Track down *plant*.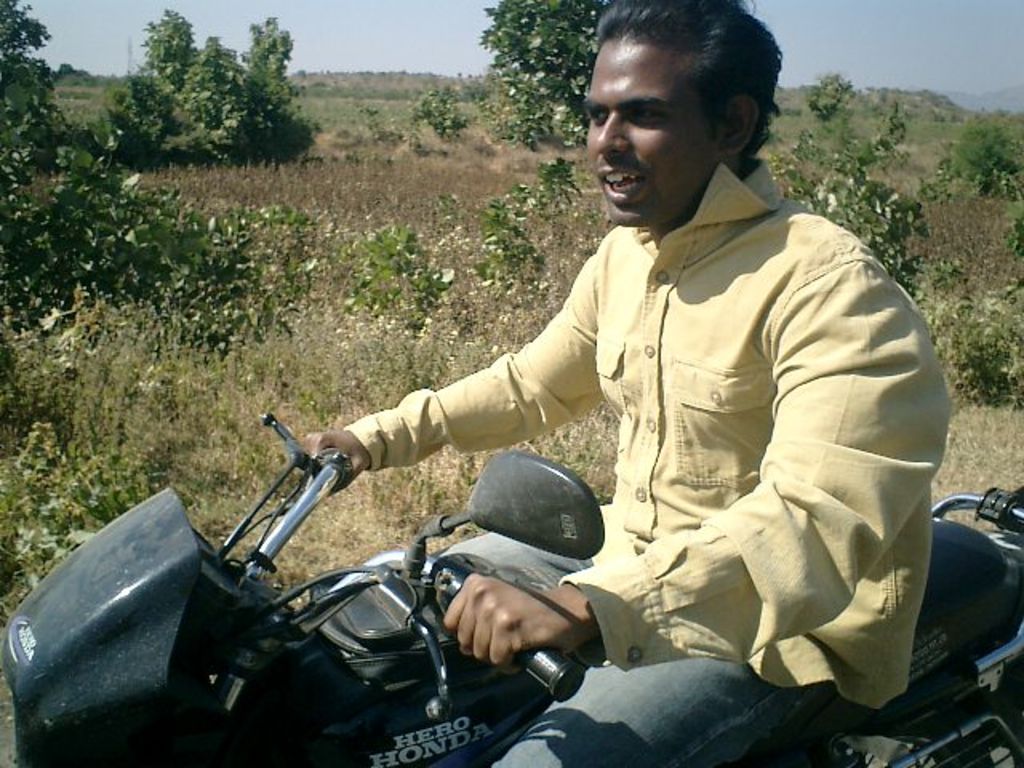
Tracked to <bbox>477, 157, 587, 290</bbox>.
